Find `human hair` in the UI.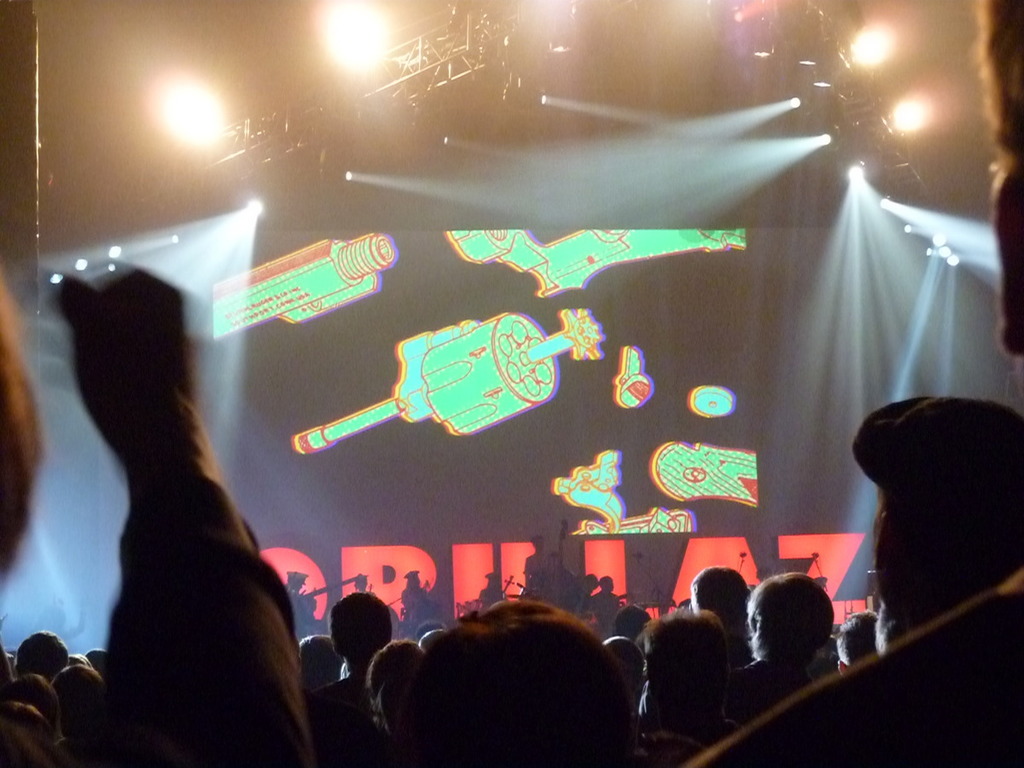
UI element at [300,630,332,656].
